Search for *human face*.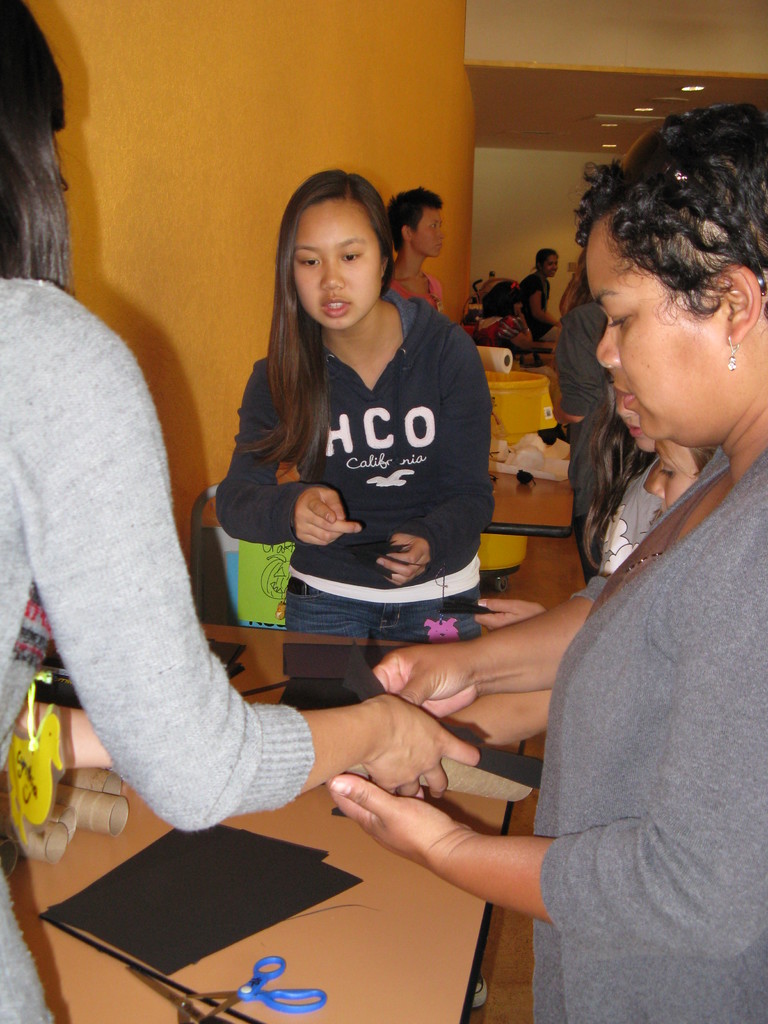
Found at locate(585, 228, 723, 445).
